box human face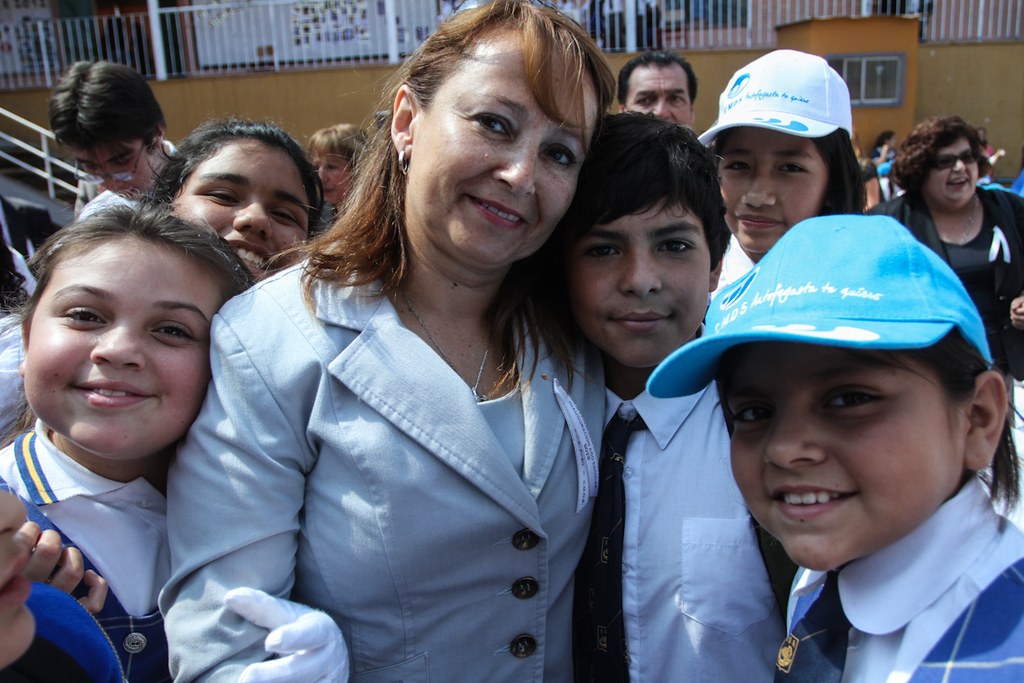
region(624, 58, 690, 124)
